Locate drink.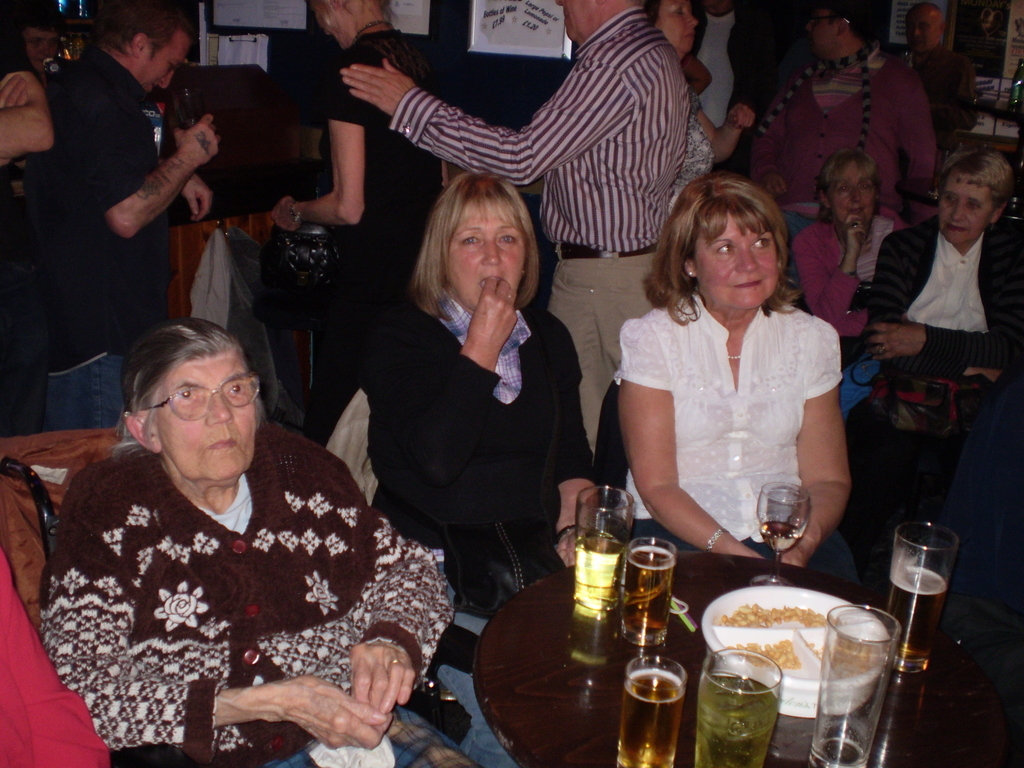
Bounding box: x1=756 y1=487 x2=808 y2=589.
